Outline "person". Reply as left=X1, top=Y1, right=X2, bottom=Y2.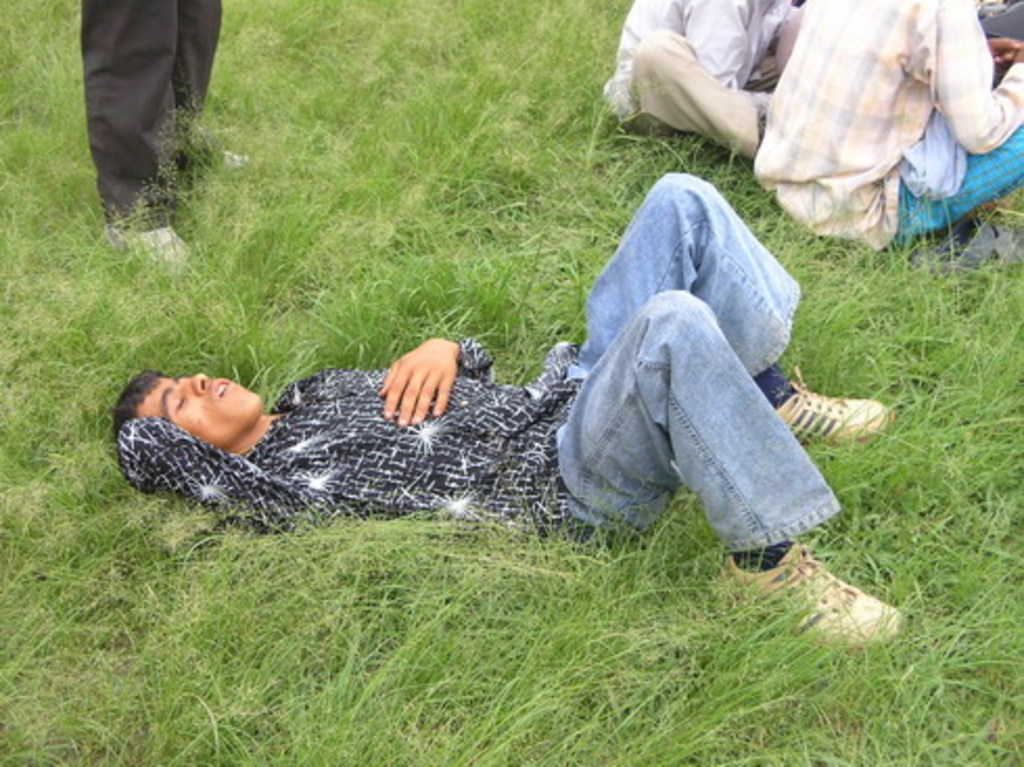
left=606, top=0, right=775, bottom=157.
